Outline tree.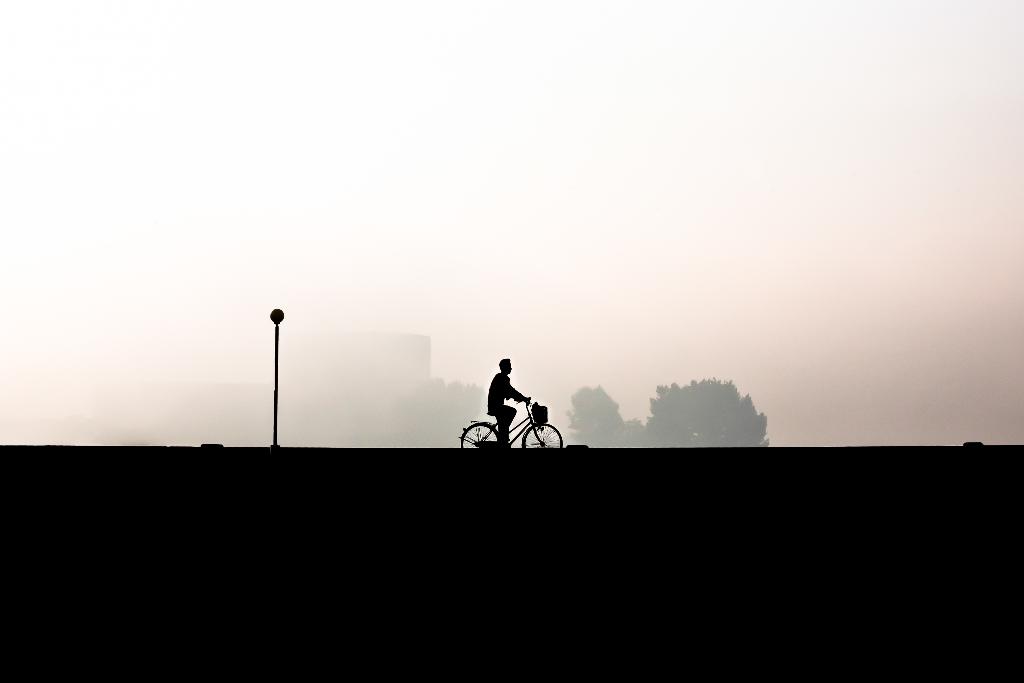
Outline: select_region(561, 390, 640, 443).
